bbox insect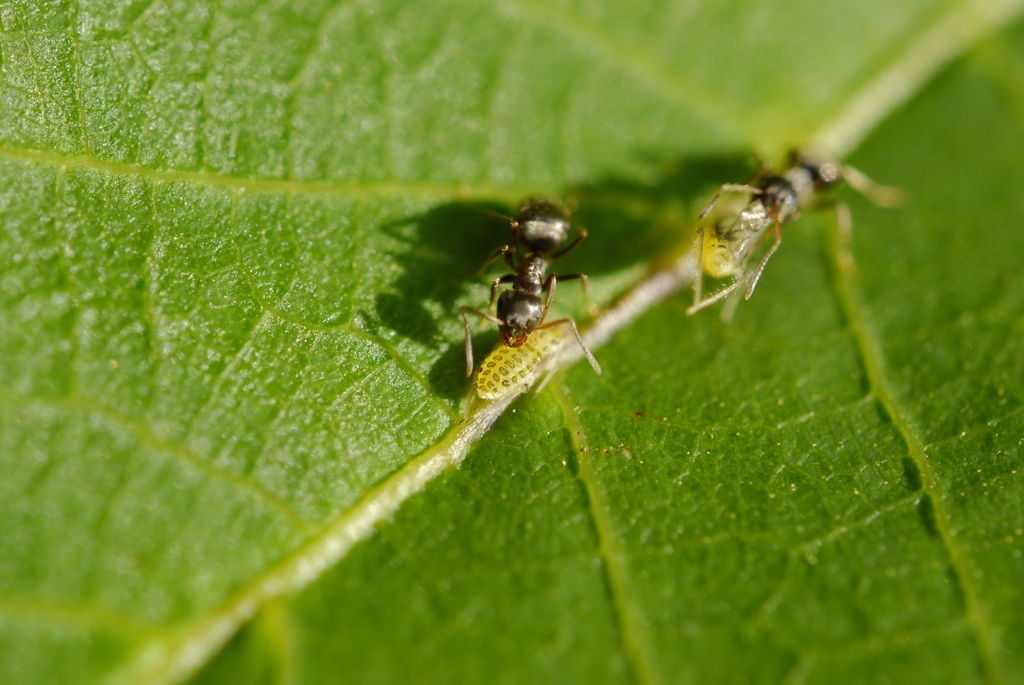
[x1=461, y1=194, x2=596, y2=375]
